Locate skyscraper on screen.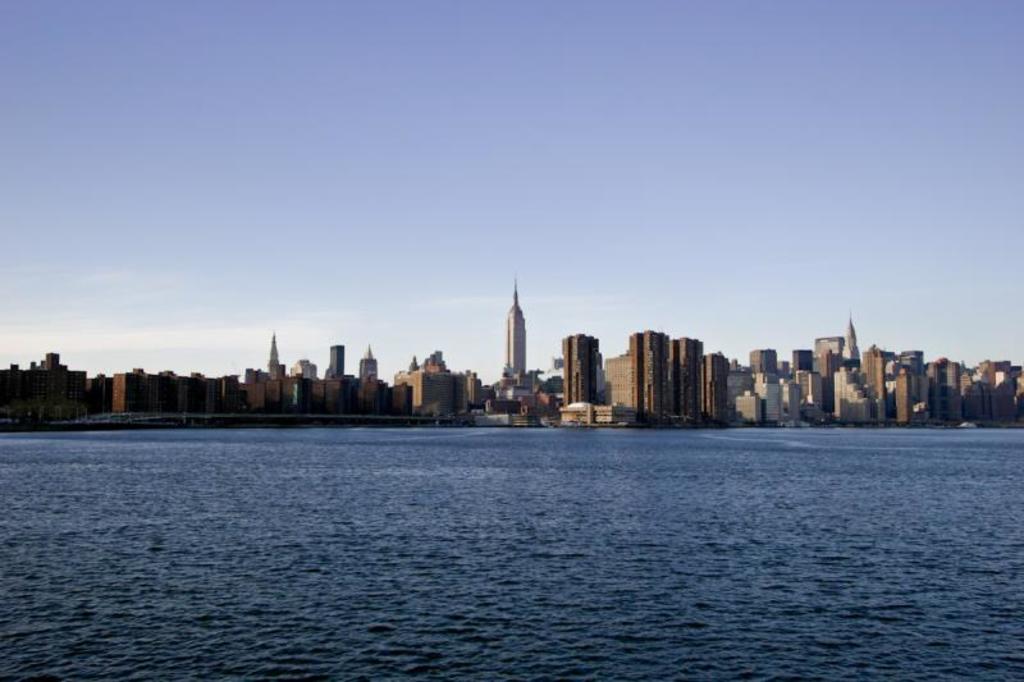
On screen at left=506, top=279, right=526, bottom=377.
